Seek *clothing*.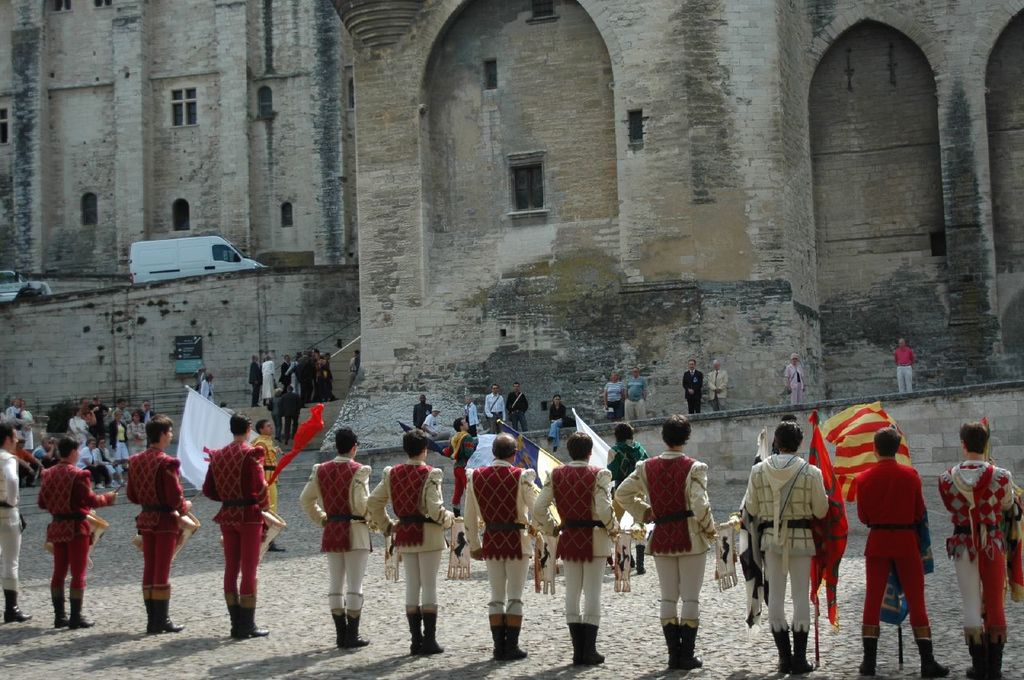
pyautogui.locateOnScreen(26, 446, 58, 474).
